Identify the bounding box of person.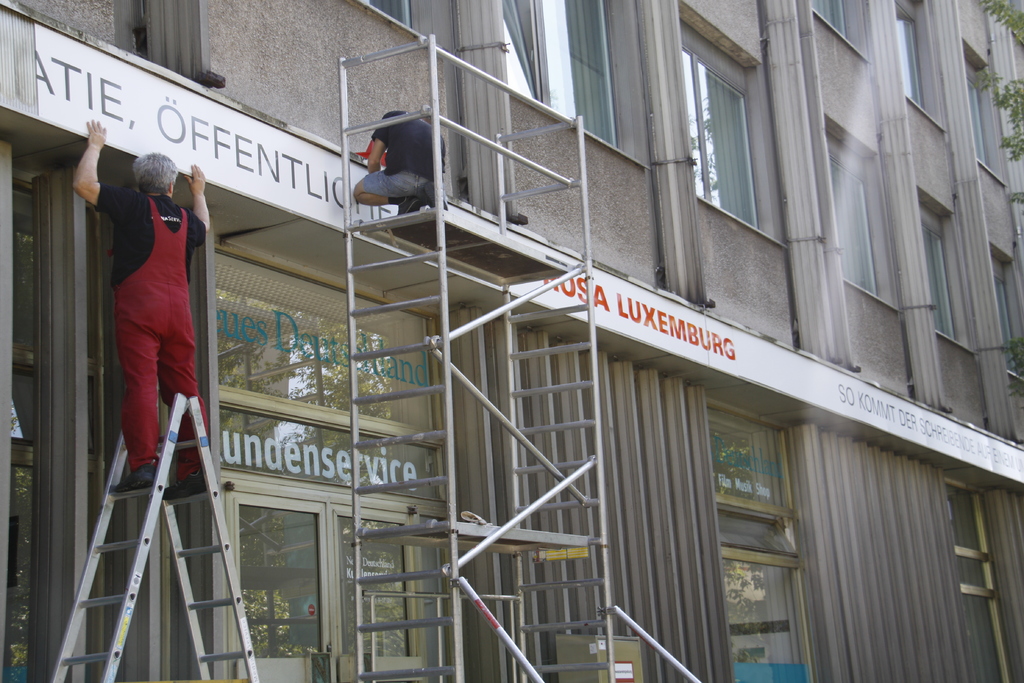
Rect(85, 119, 202, 526).
